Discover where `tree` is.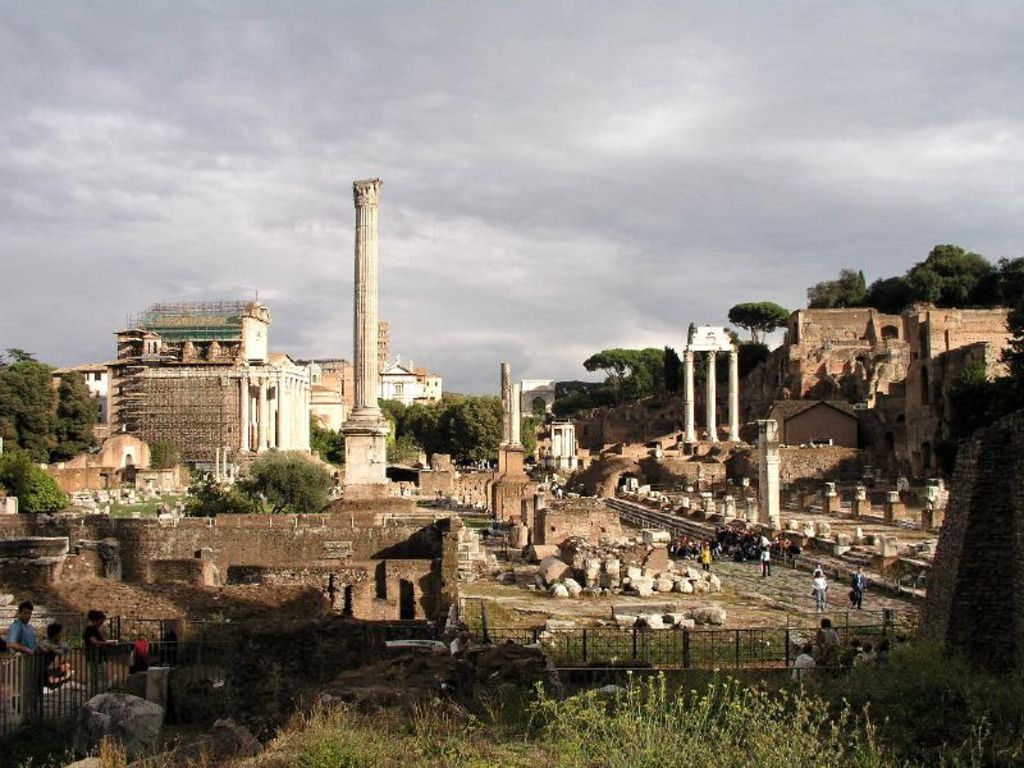
Discovered at <region>147, 436, 191, 466</region>.
